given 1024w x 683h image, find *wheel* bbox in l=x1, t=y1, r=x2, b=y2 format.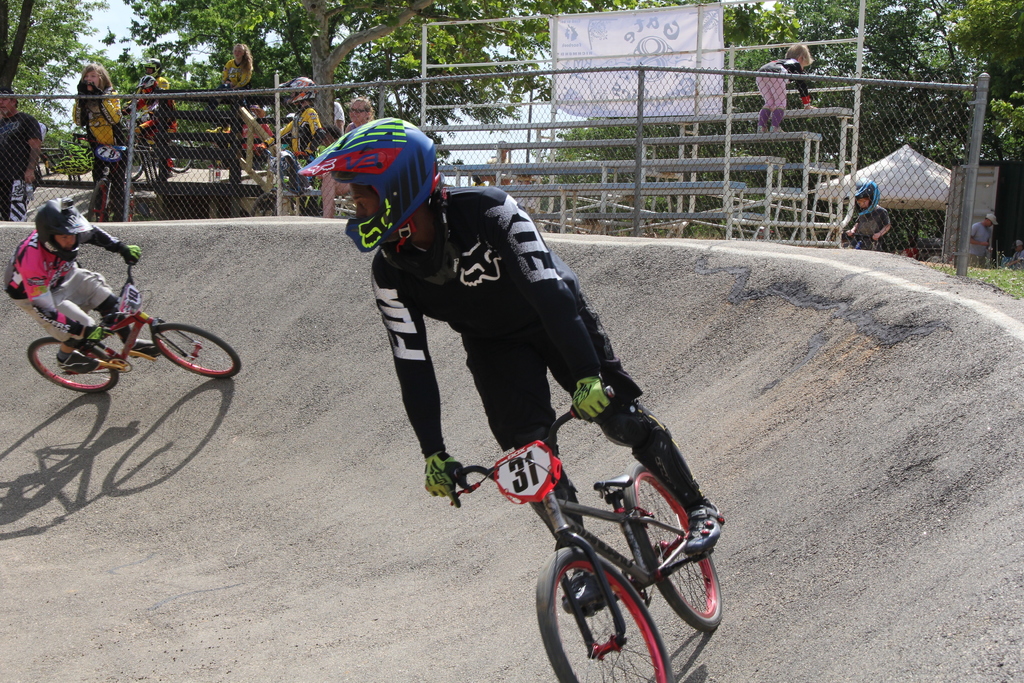
l=537, t=545, r=674, b=682.
